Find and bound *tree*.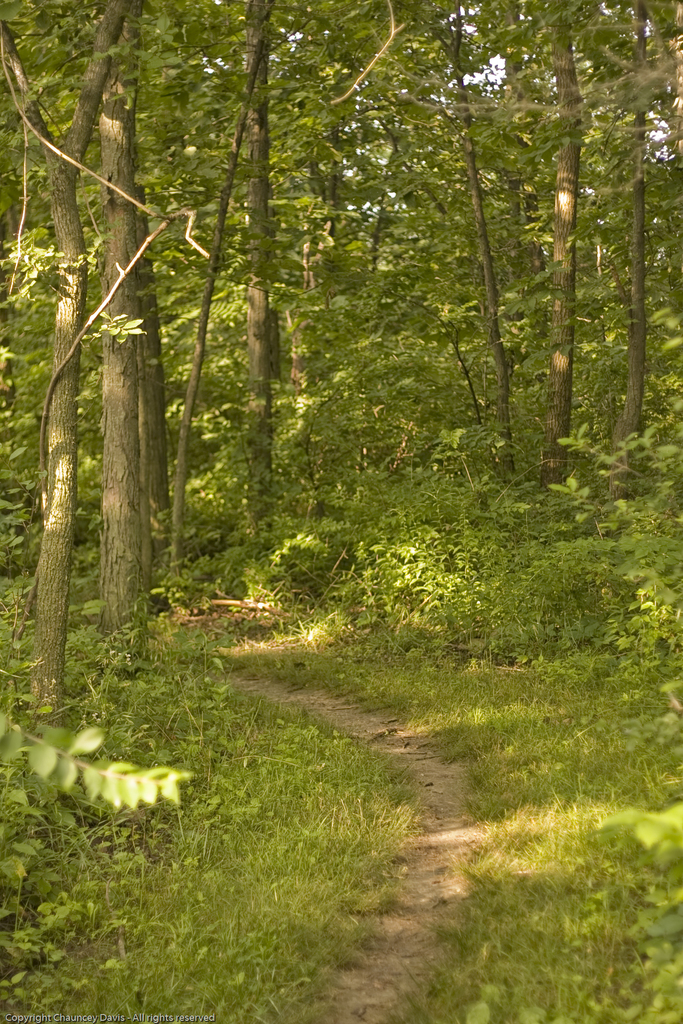
Bound: 13 72 206 743.
